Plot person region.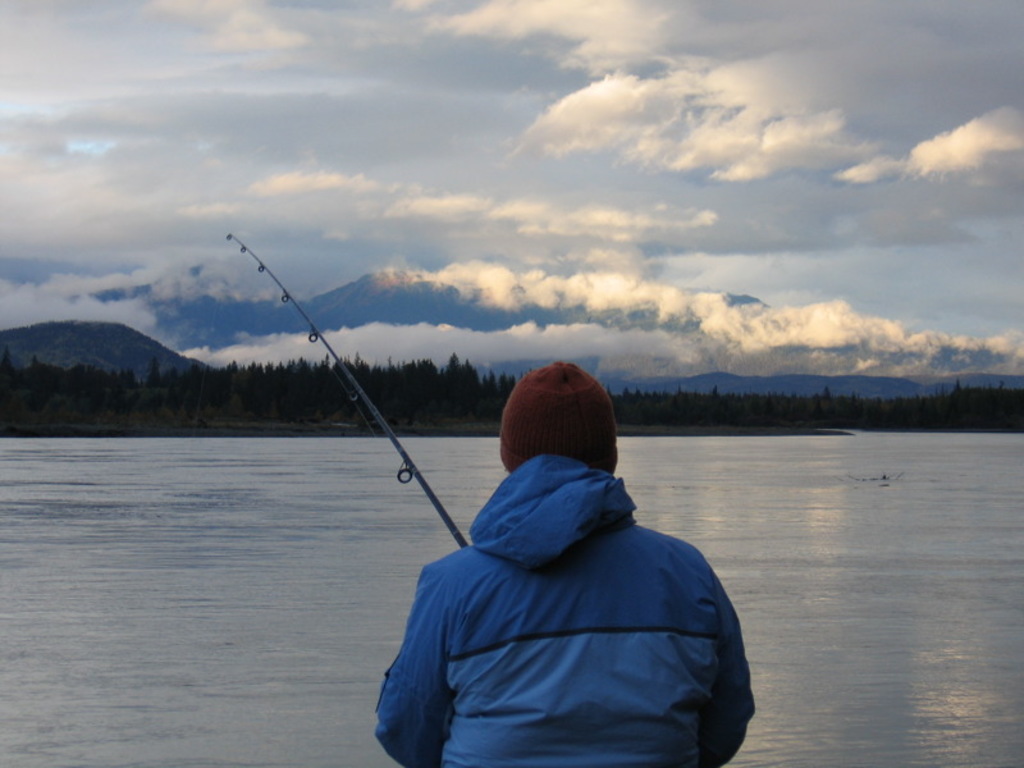
Plotted at box=[380, 360, 735, 750].
